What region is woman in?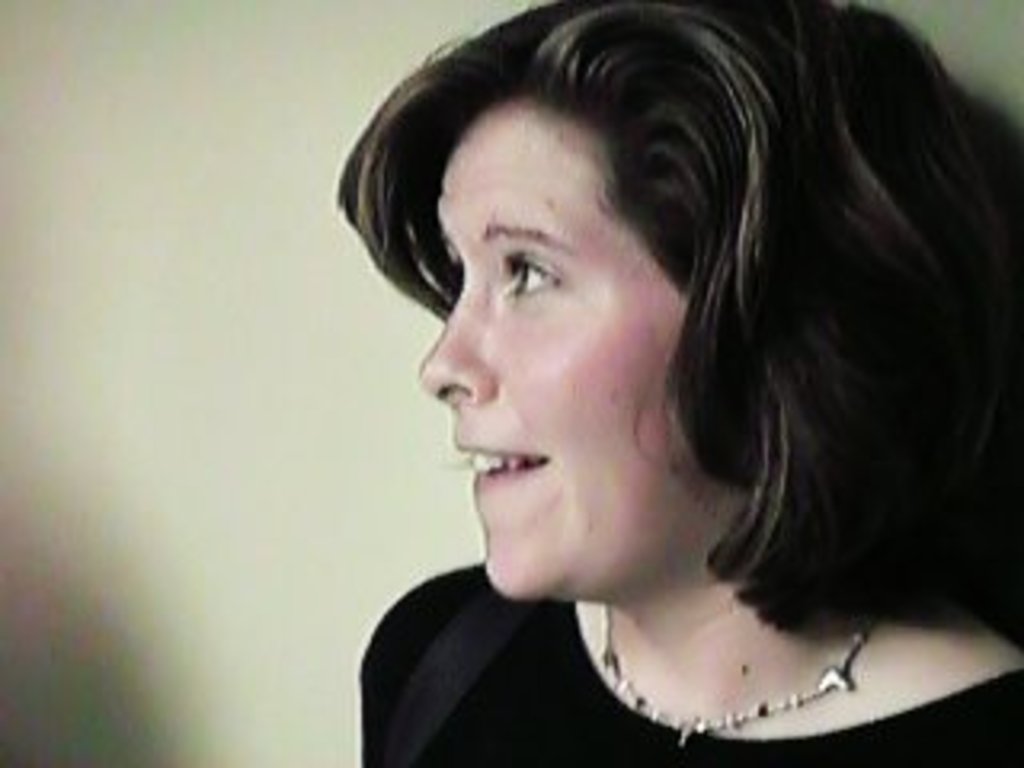
<box>355,0,1021,765</box>.
